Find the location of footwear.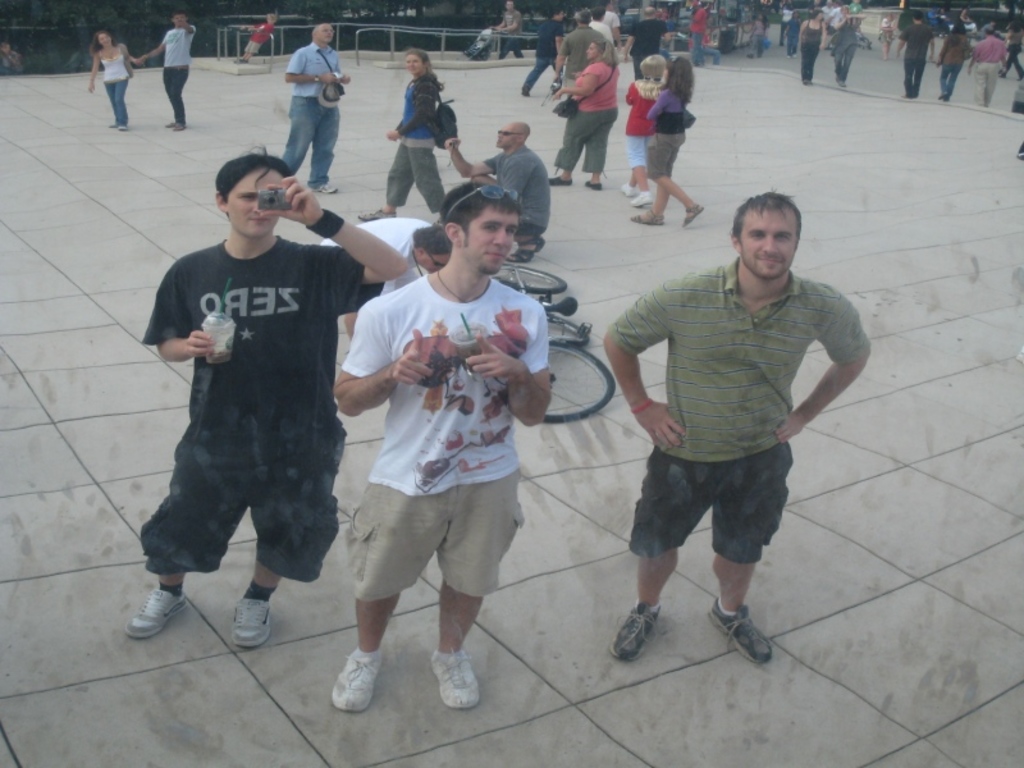
Location: [630, 192, 653, 207].
